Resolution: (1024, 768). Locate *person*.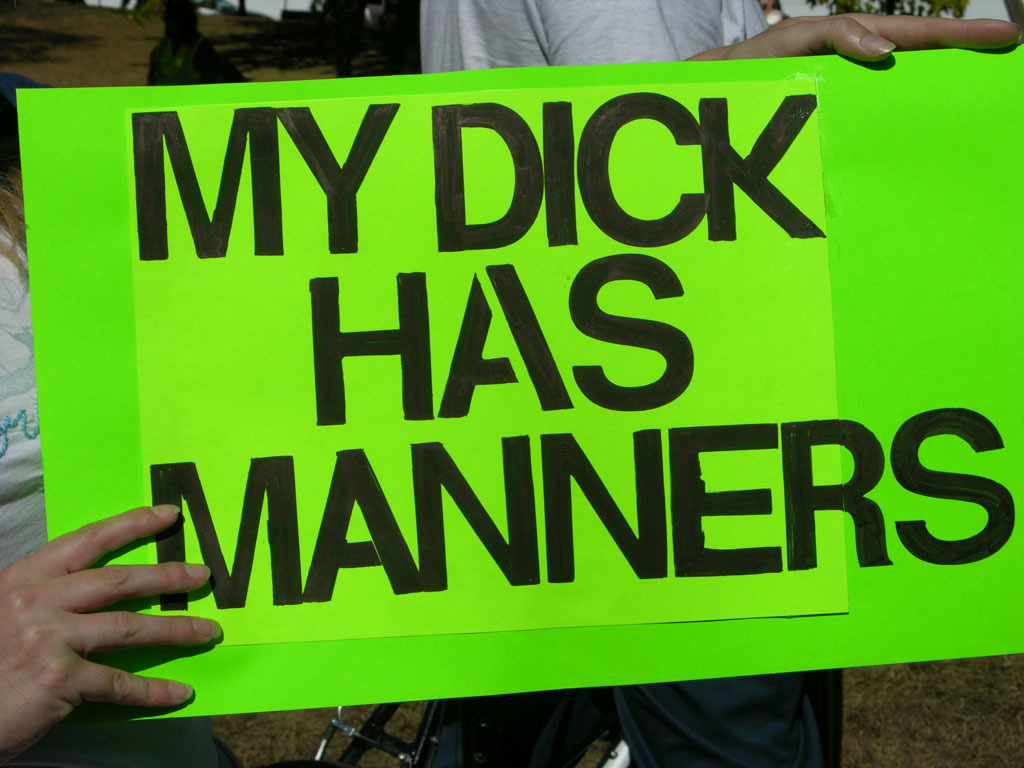
415,0,1023,767.
